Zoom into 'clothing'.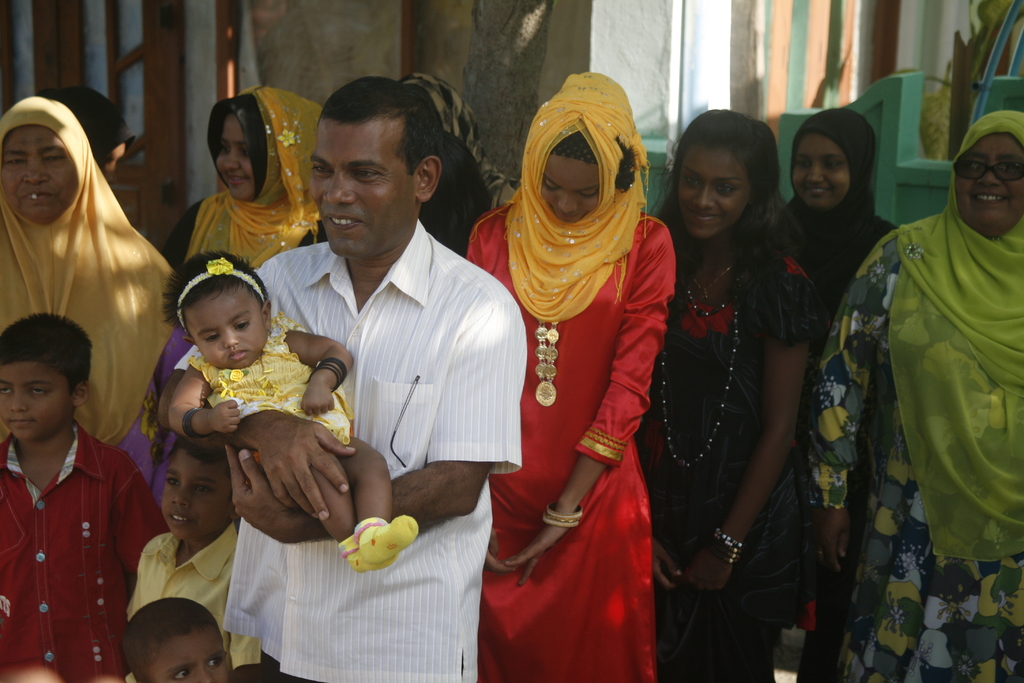
Zoom target: Rect(296, 131, 499, 261).
